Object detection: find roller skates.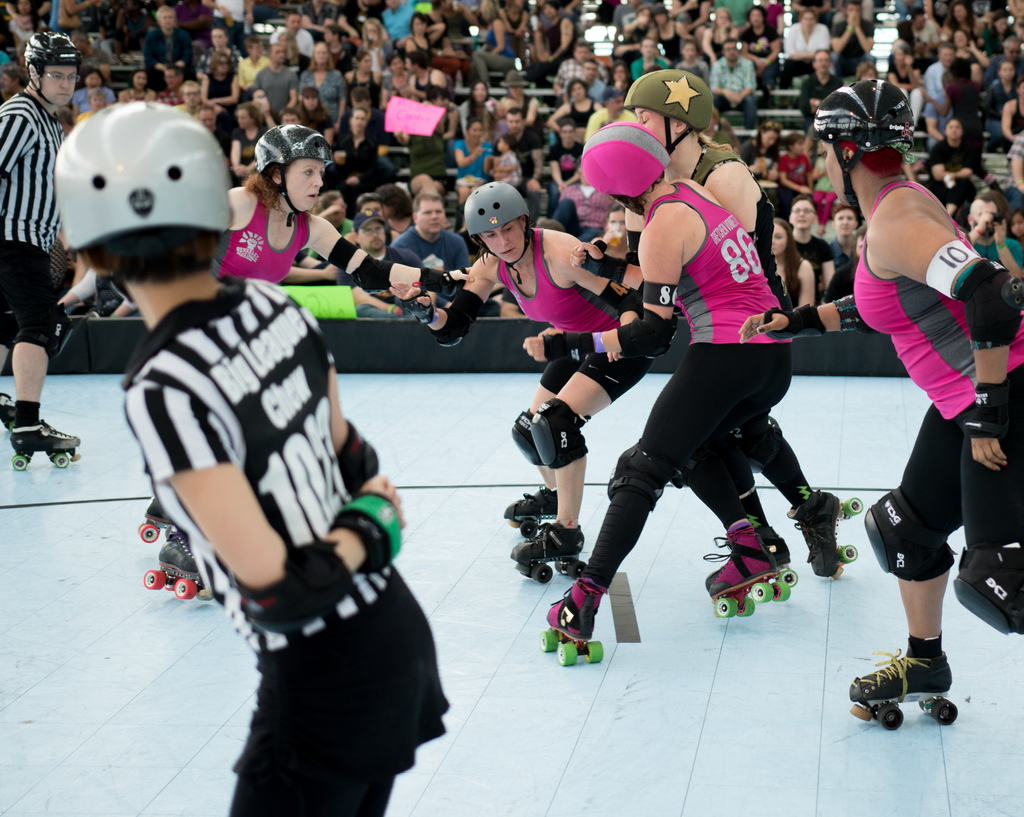
(x1=787, y1=488, x2=865, y2=581).
